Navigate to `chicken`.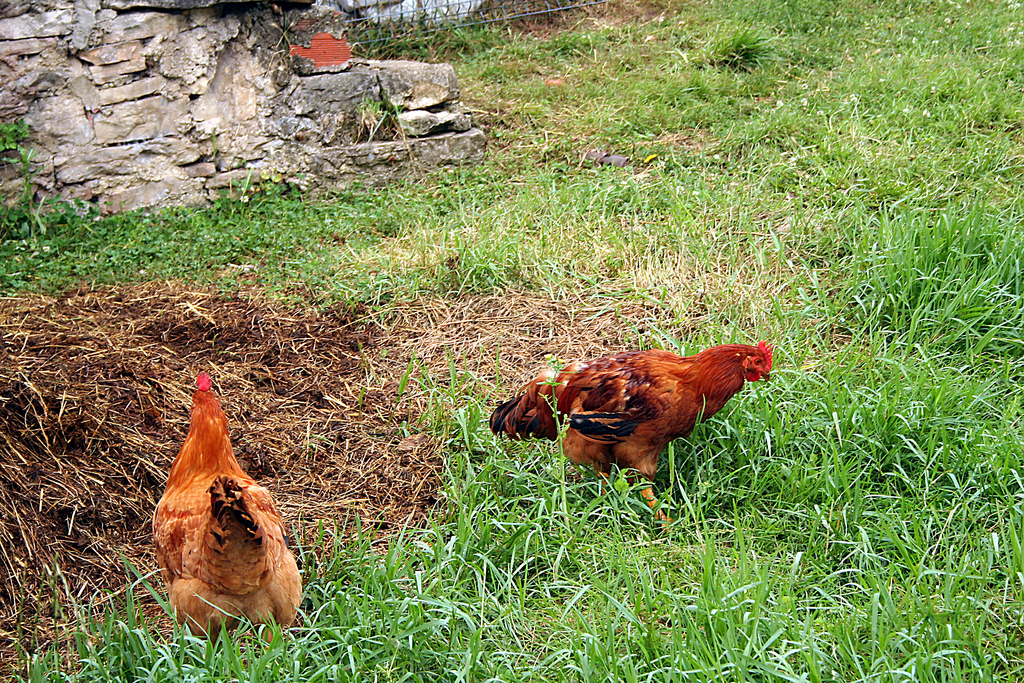
Navigation target: Rect(148, 383, 300, 659).
